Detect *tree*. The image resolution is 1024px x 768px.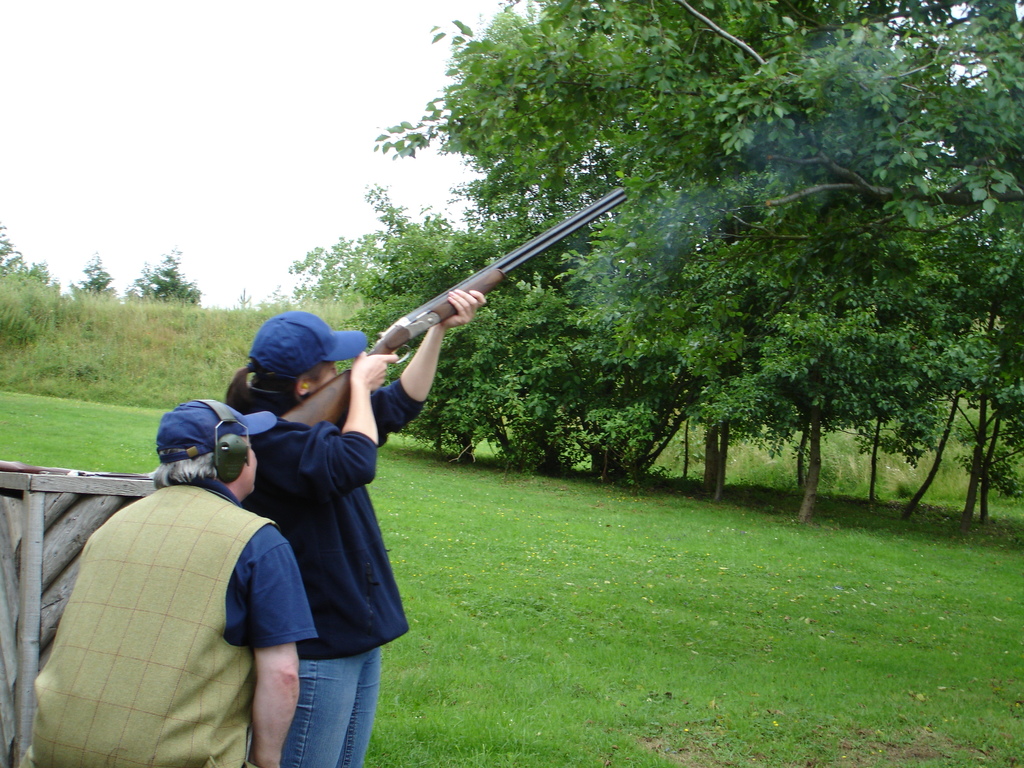
509 167 708 474.
